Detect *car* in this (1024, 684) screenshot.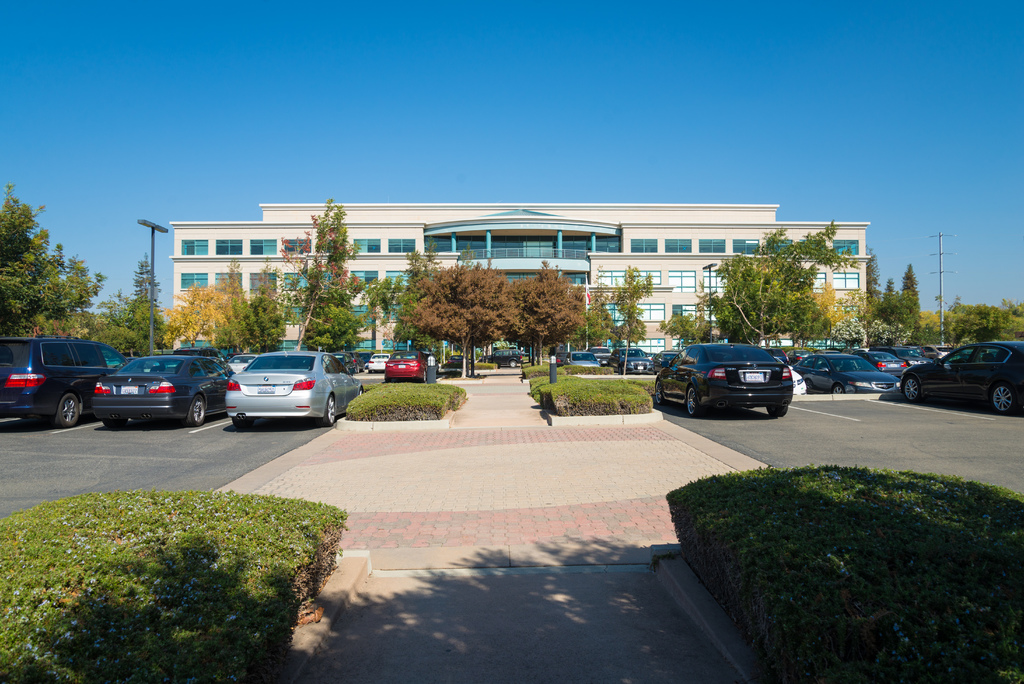
Detection: (654,343,788,414).
